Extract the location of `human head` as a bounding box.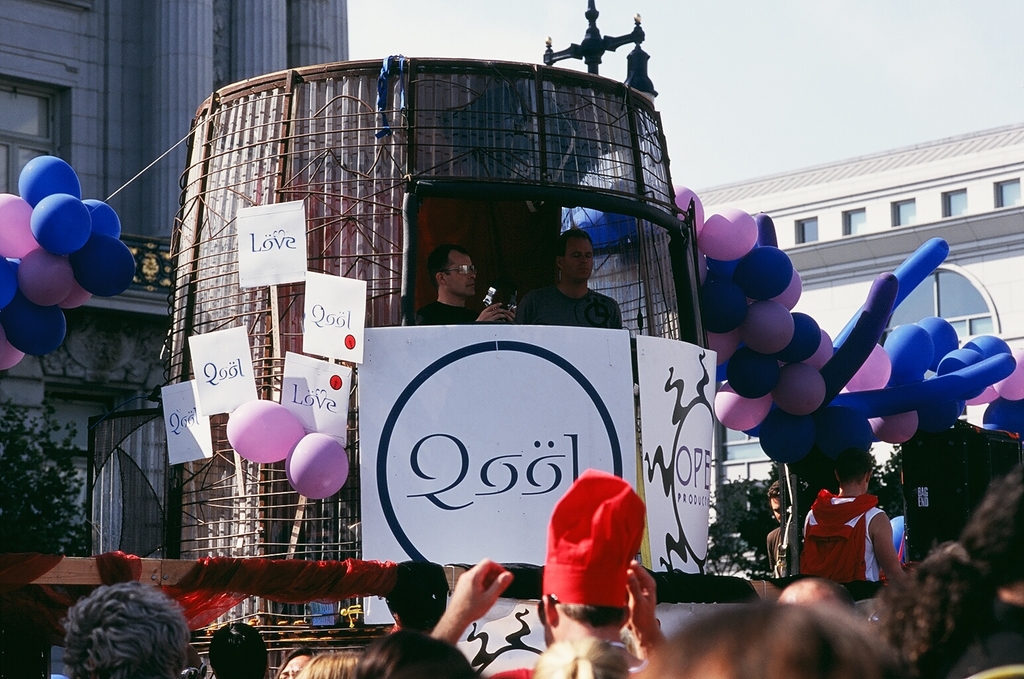
crop(541, 565, 631, 647).
